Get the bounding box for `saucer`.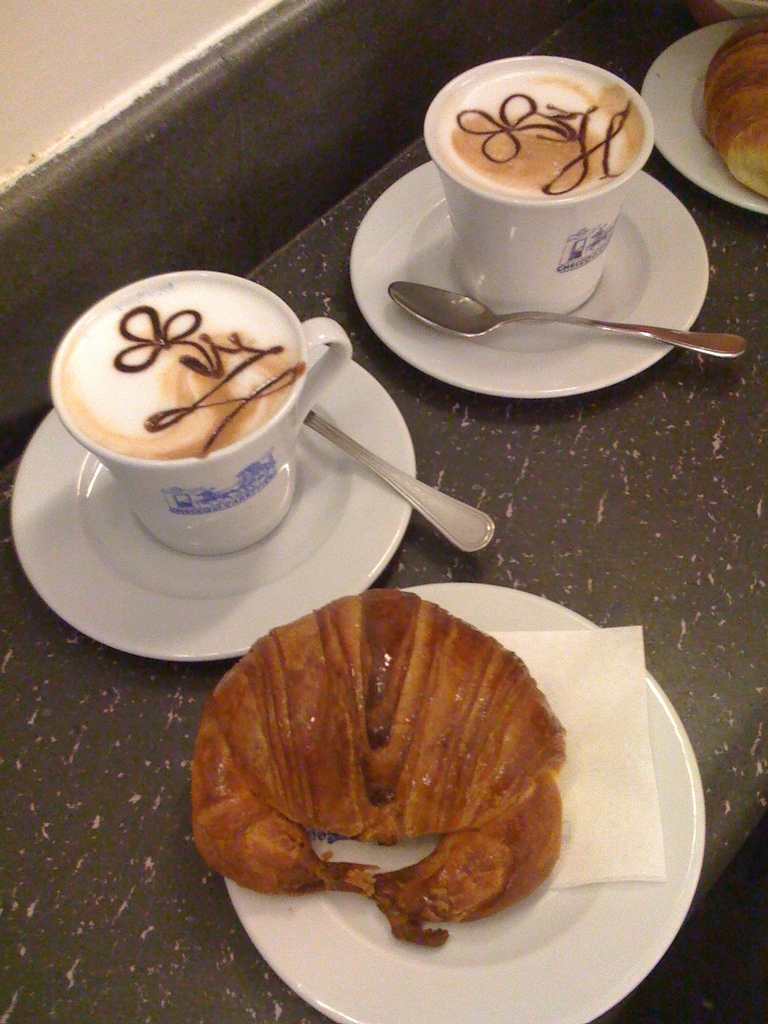
bbox(221, 577, 709, 1023).
